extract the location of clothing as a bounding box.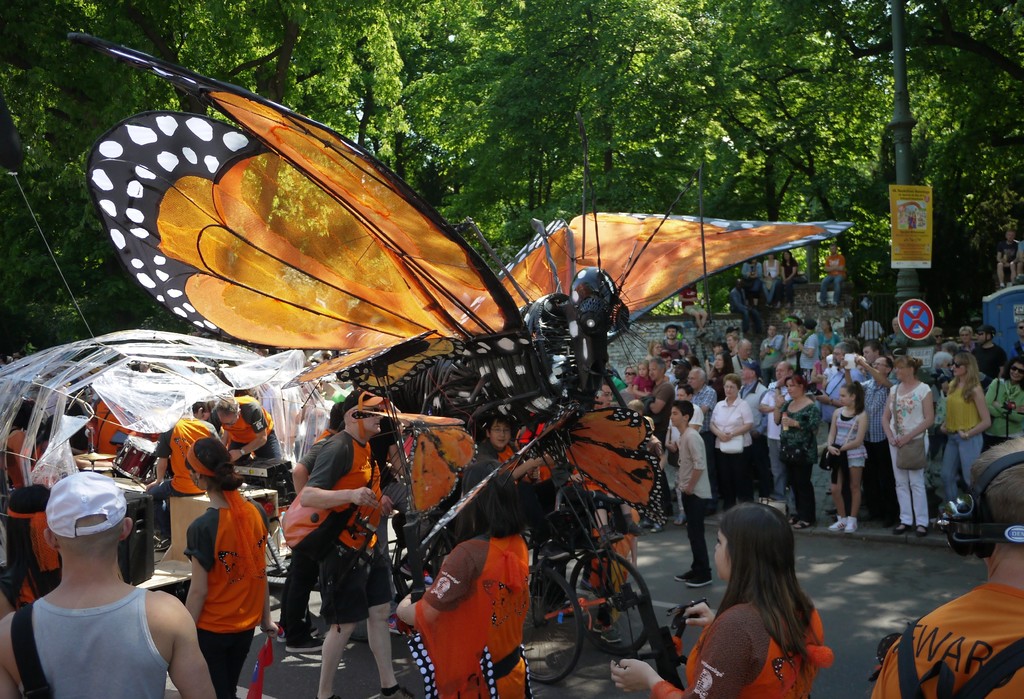
998 372 1023 444.
